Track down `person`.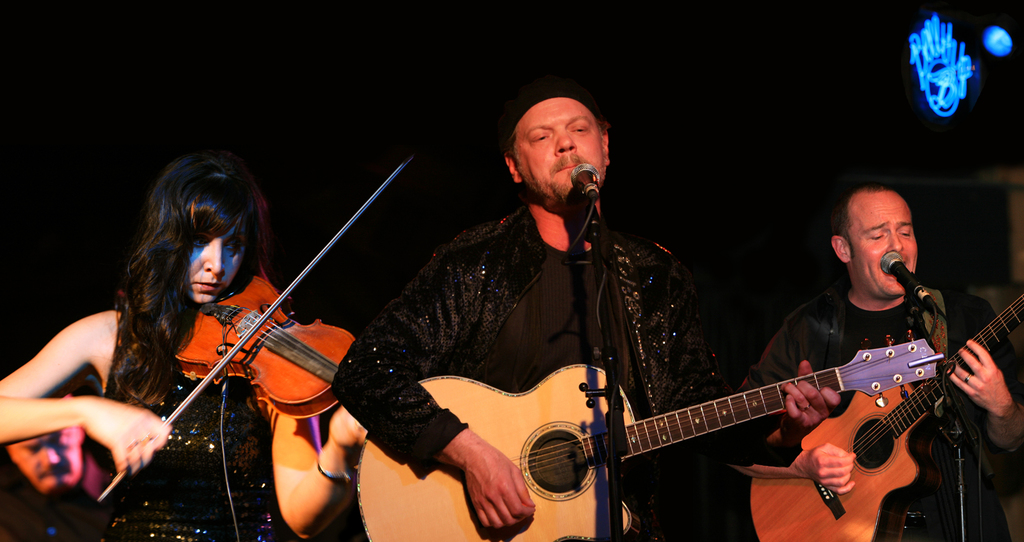
Tracked to detection(734, 187, 1007, 541).
